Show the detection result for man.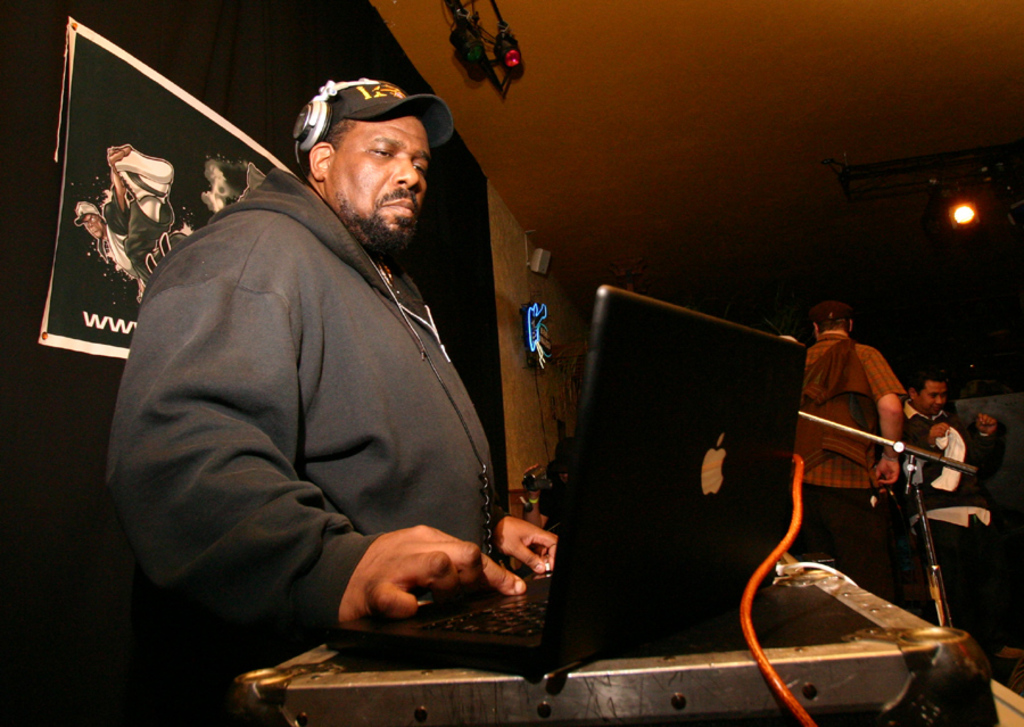
[899,366,972,498].
